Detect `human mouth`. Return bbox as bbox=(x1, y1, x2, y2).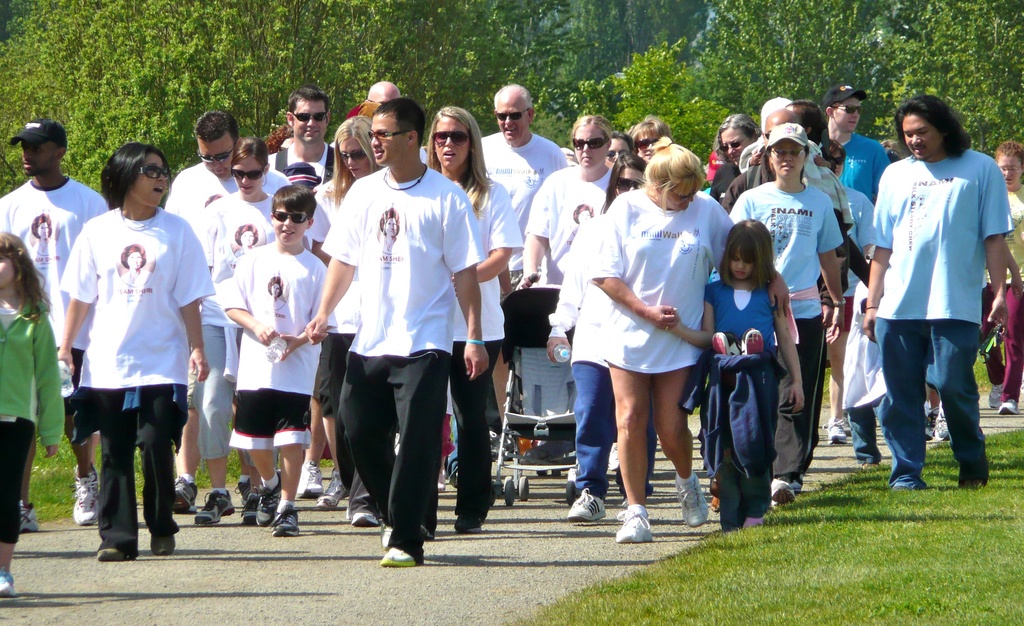
bbox=(390, 231, 394, 235).
